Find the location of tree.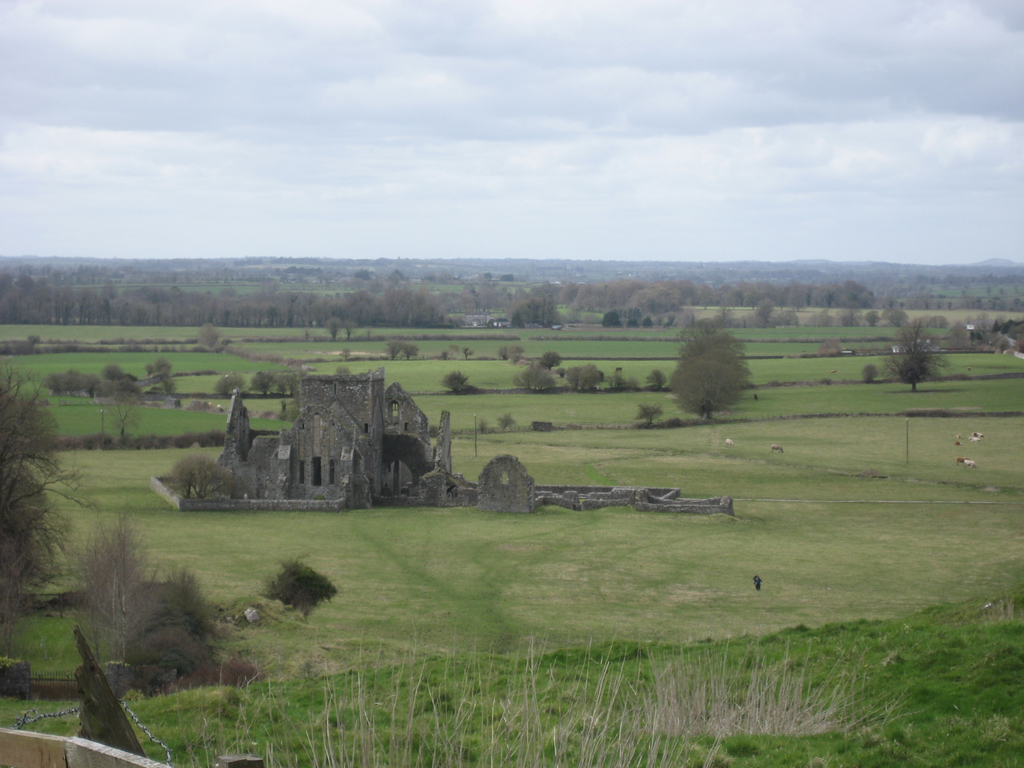
Location: Rect(511, 303, 530, 326).
